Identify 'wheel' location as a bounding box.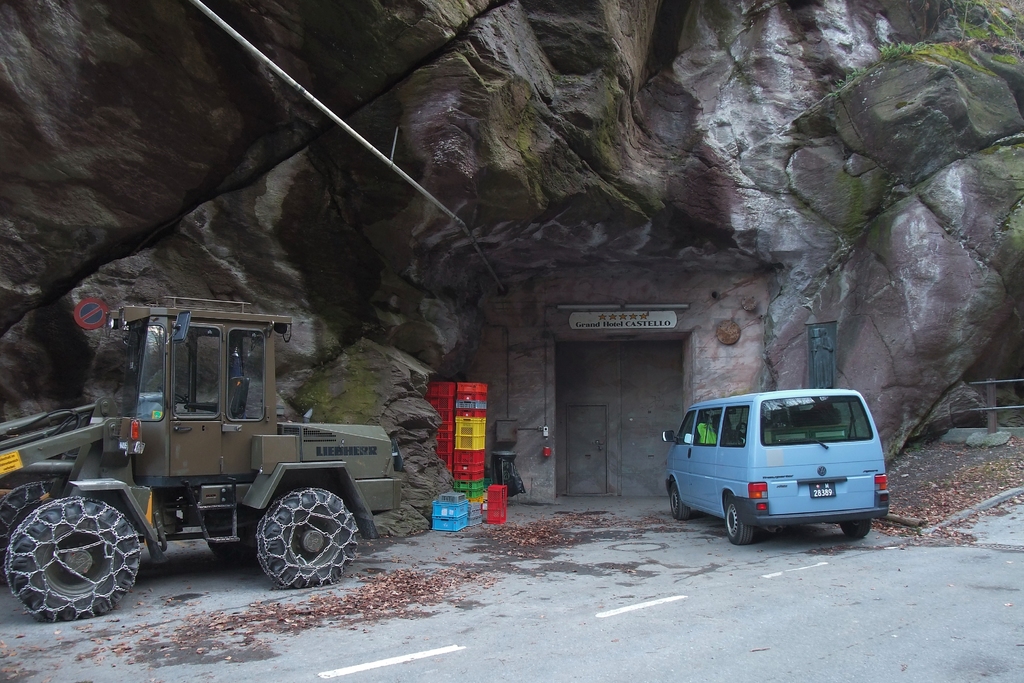
203 514 262 562.
